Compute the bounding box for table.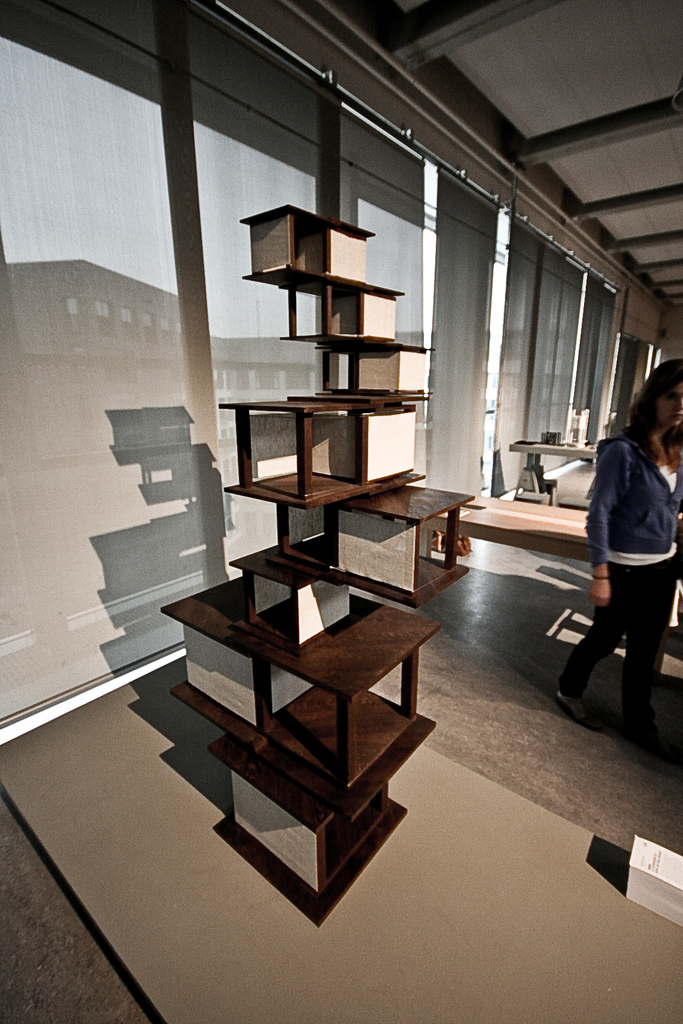
[x1=431, y1=494, x2=593, y2=564].
